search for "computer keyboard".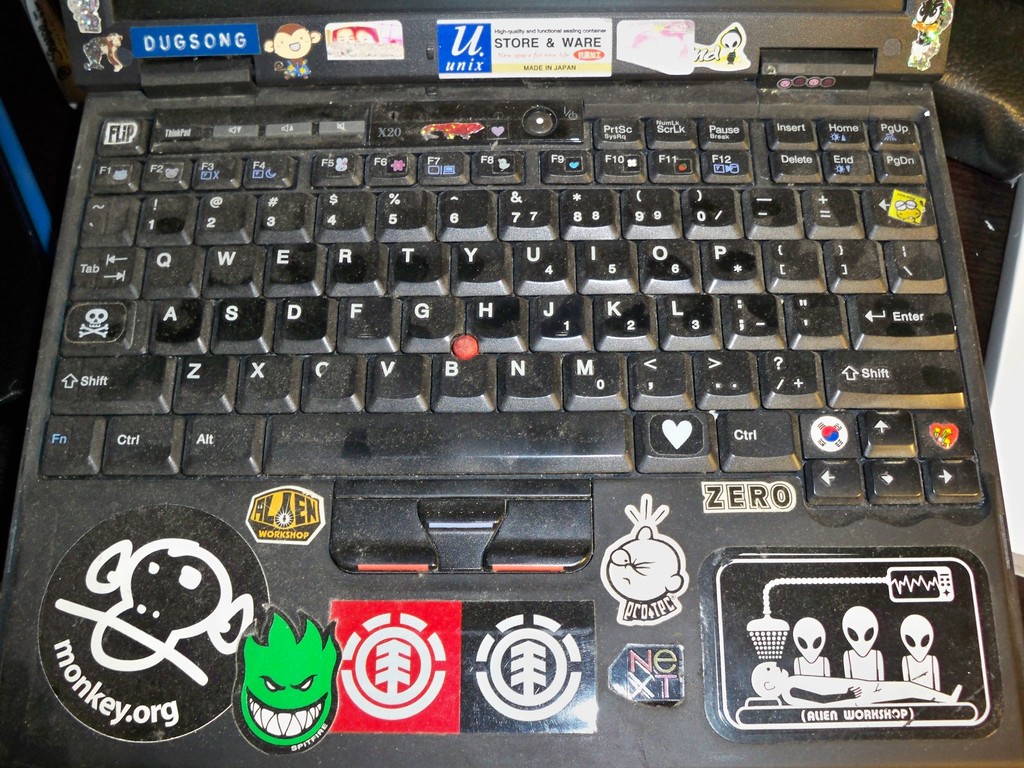
Found at (x1=38, y1=113, x2=982, y2=500).
